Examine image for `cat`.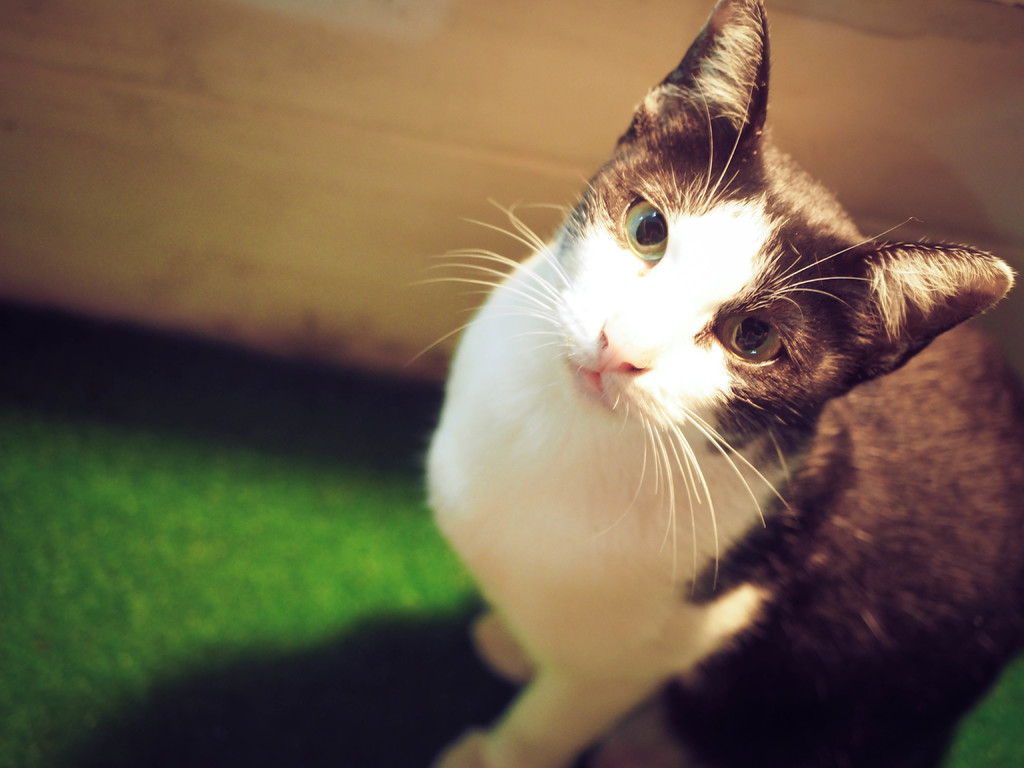
Examination result: crop(410, 0, 1023, 767).
